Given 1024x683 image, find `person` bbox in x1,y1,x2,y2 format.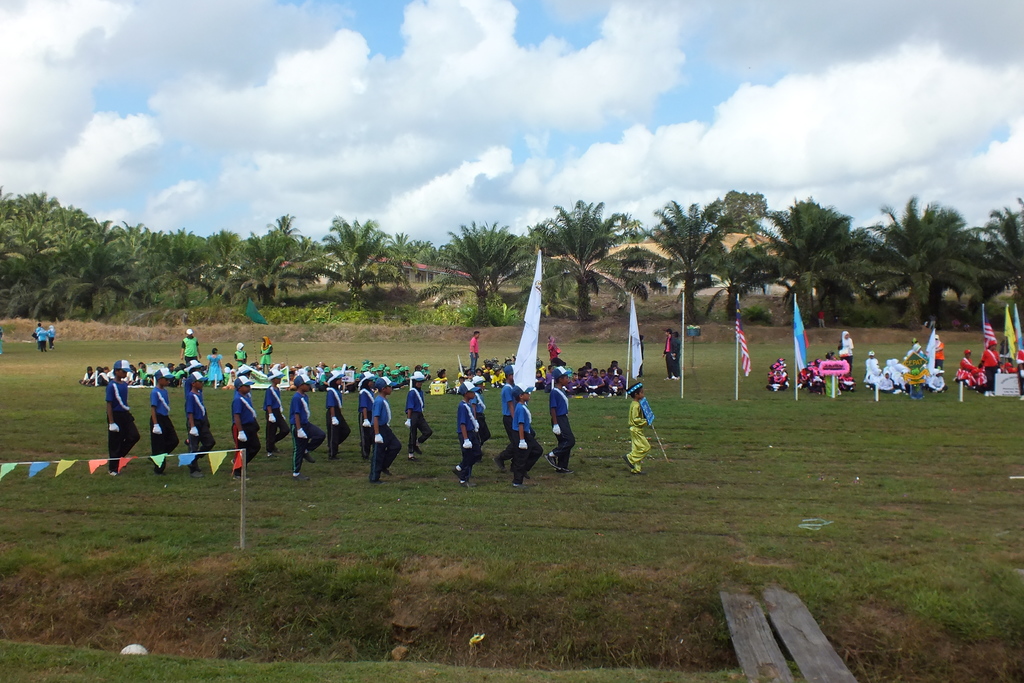
661,328,677,381.
